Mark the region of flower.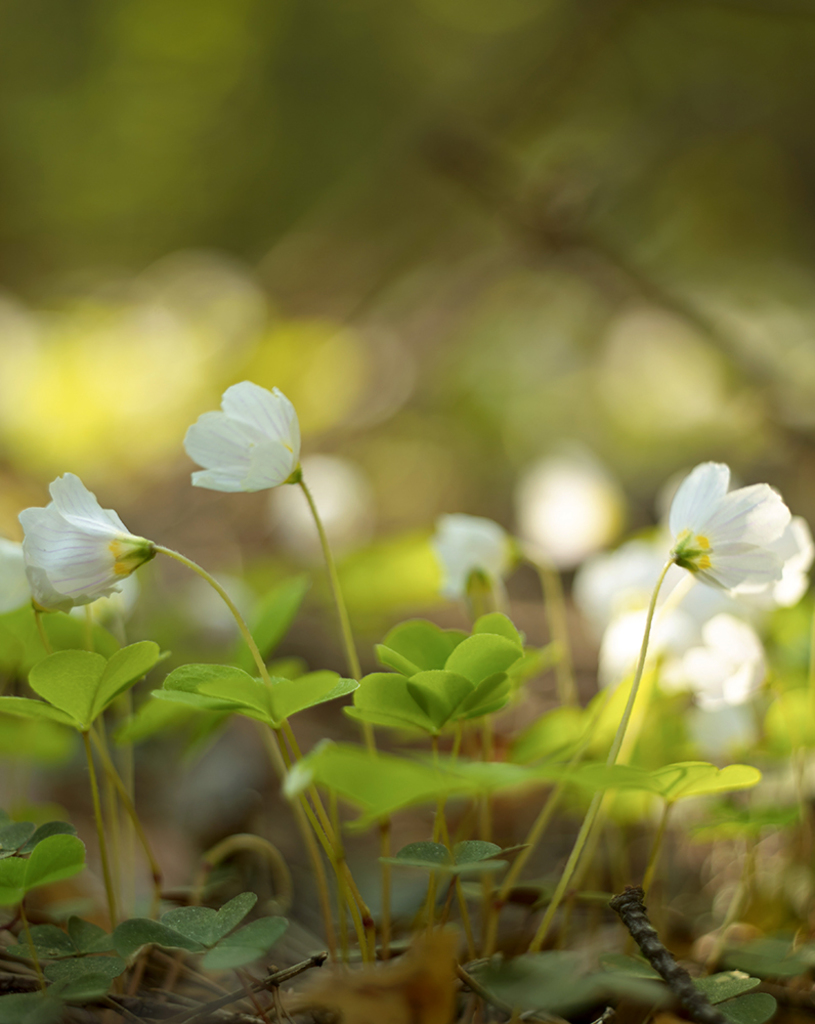
Region: {"left": 664, "top": 455, "right": 814, "bottom": 607}.
